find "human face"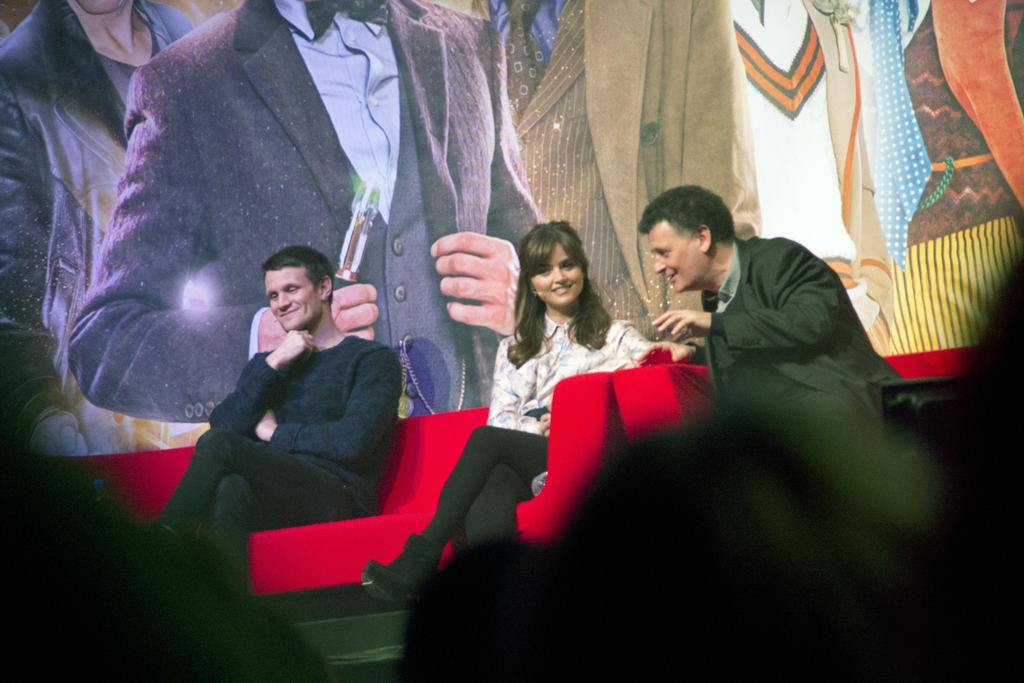
270, 270, 323, 331
